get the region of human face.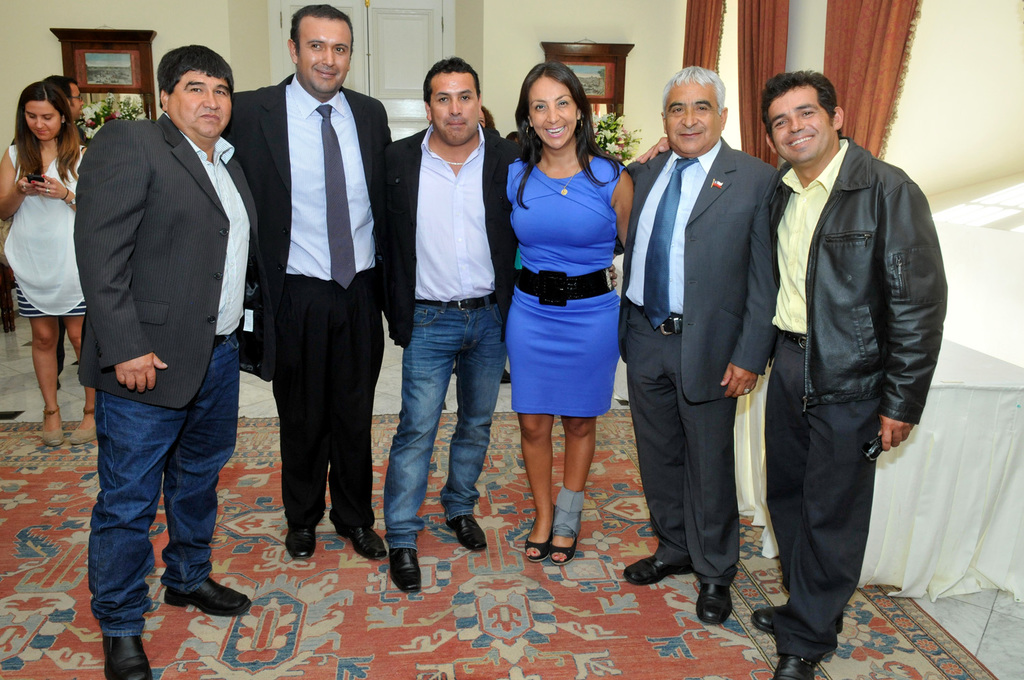
[664,78,717,150].
